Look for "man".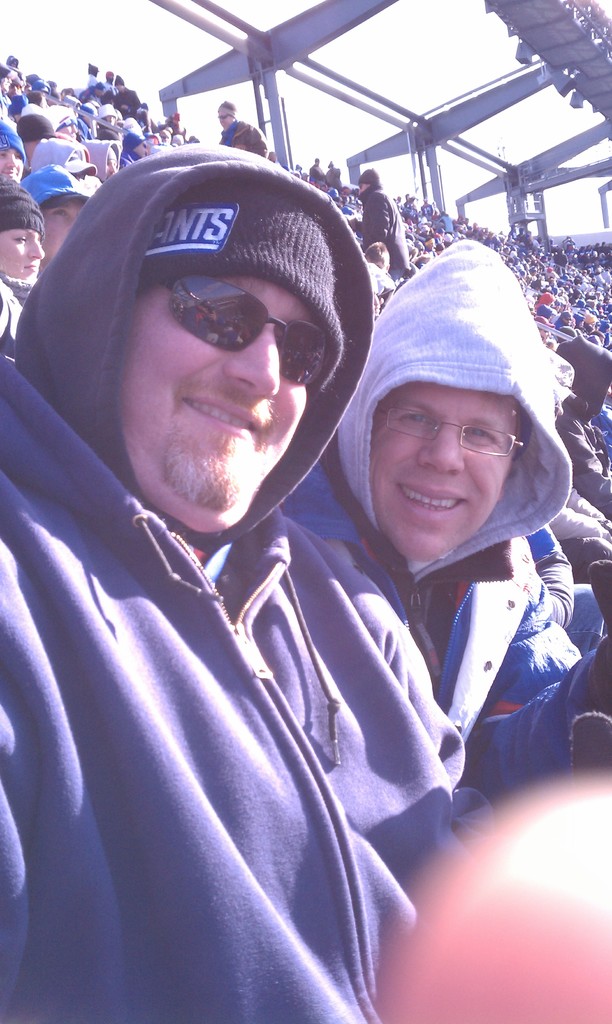
Found: [0,141,495,1023].
